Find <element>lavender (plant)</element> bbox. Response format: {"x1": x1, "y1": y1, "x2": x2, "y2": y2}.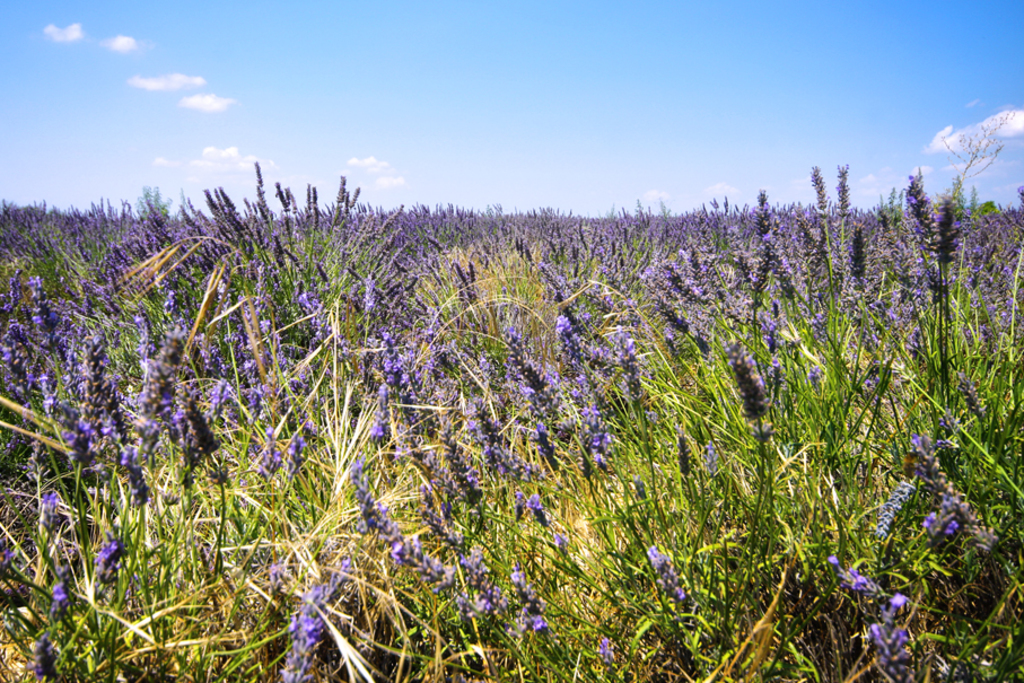
{"x1": 138, "y1": 357, "x2": 181, "y2": 423}.
